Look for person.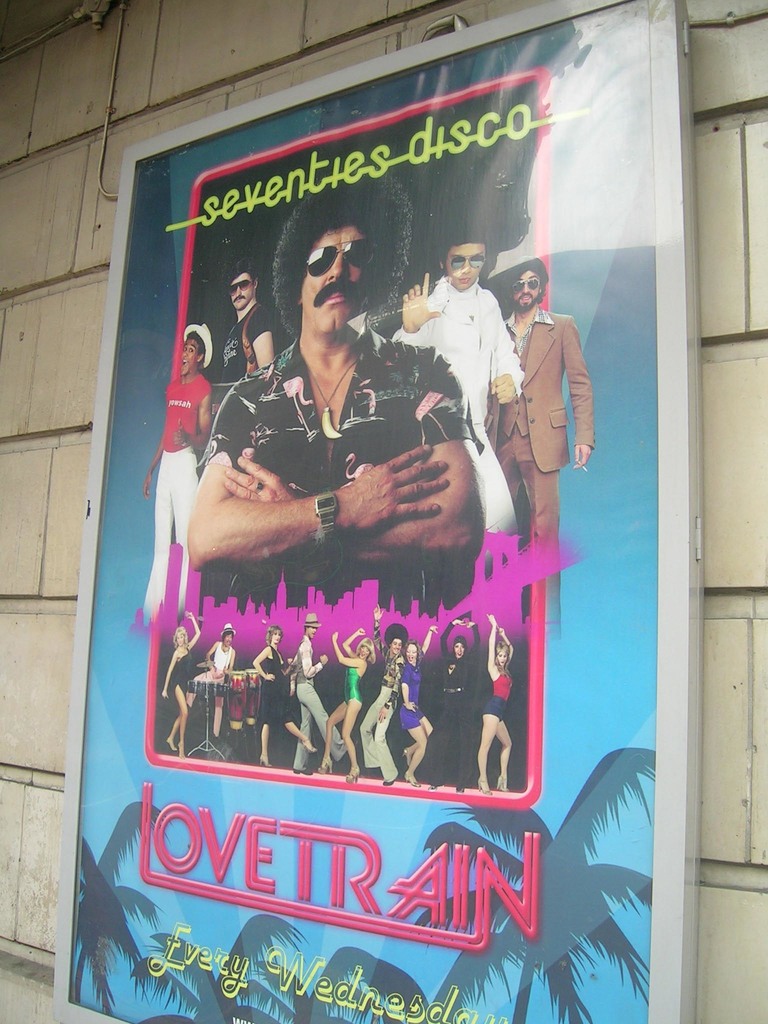
Found: (left=182, top=168, right=492, bottom=635).
